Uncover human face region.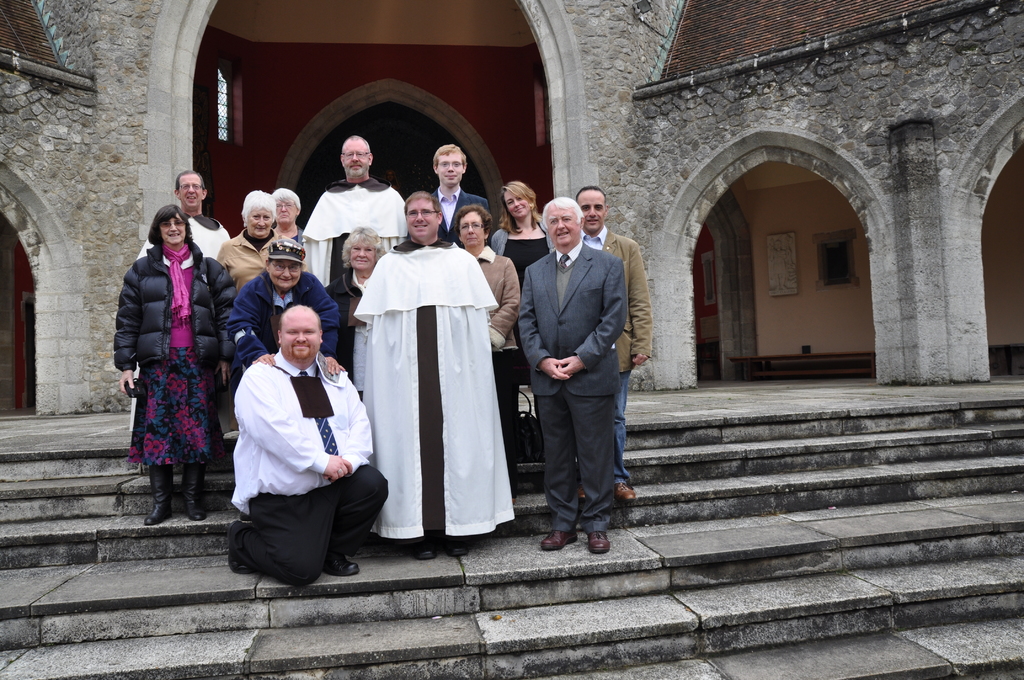
Uncovered: bbox(272, 193, 300, 226).
